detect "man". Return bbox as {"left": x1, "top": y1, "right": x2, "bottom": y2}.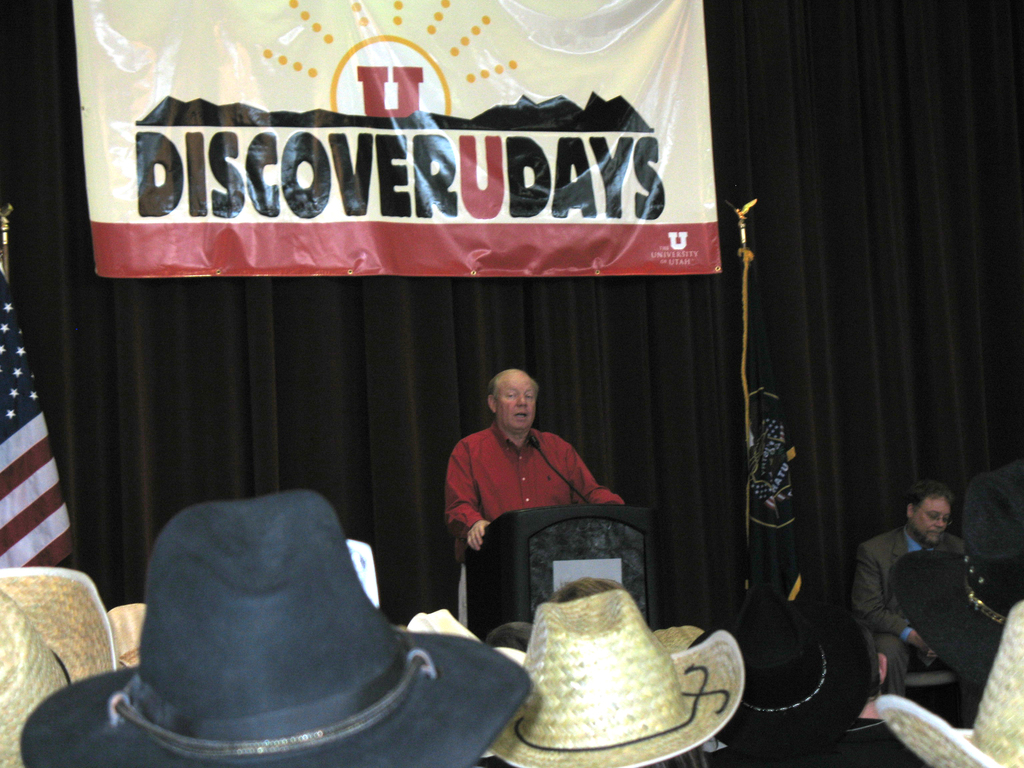
{"left": 415, "top": 378, "right": 634, "bottom": 614}.
